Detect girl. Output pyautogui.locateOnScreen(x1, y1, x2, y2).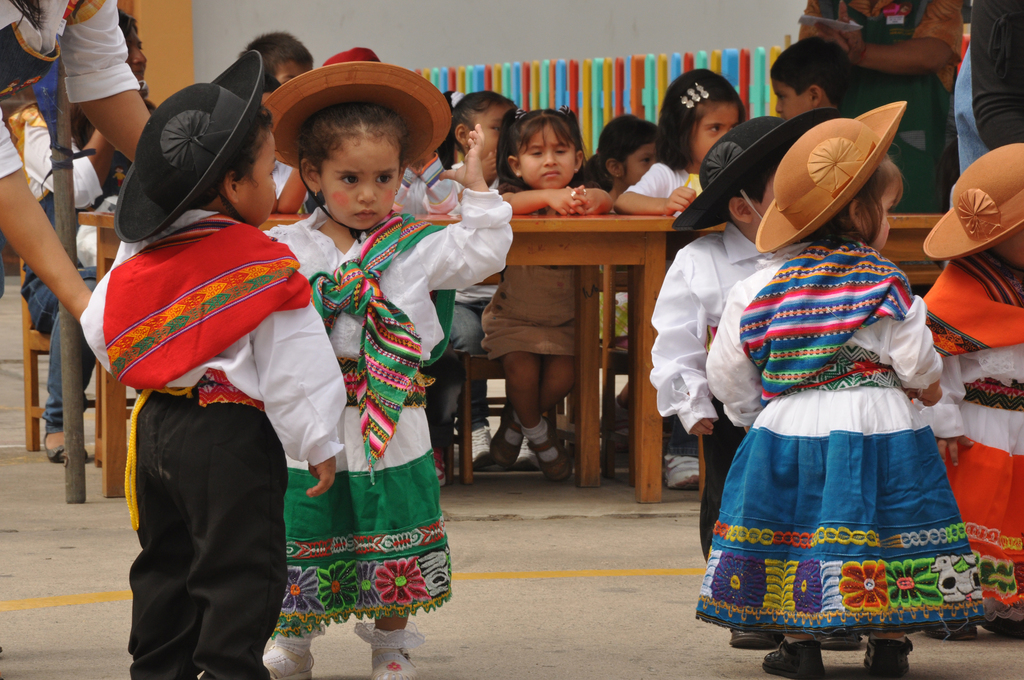
pyautogui.locateOnScreen(611, 68, 749, 216).
